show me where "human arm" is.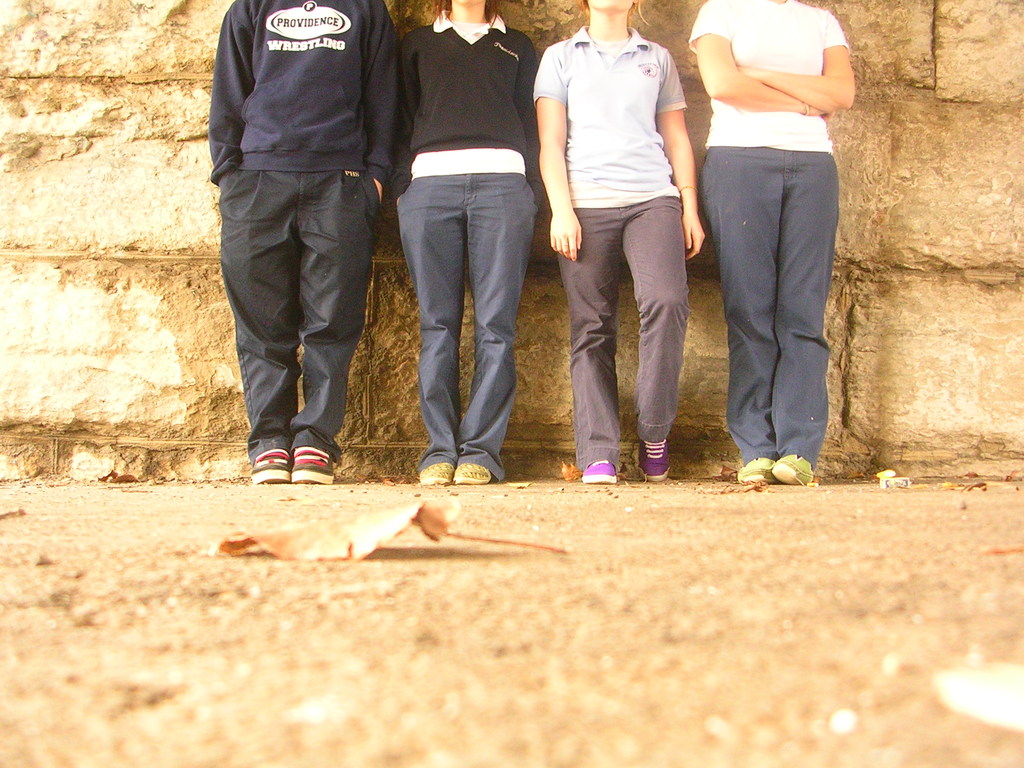
"human arm" is at [362, 13, 397, 200].
